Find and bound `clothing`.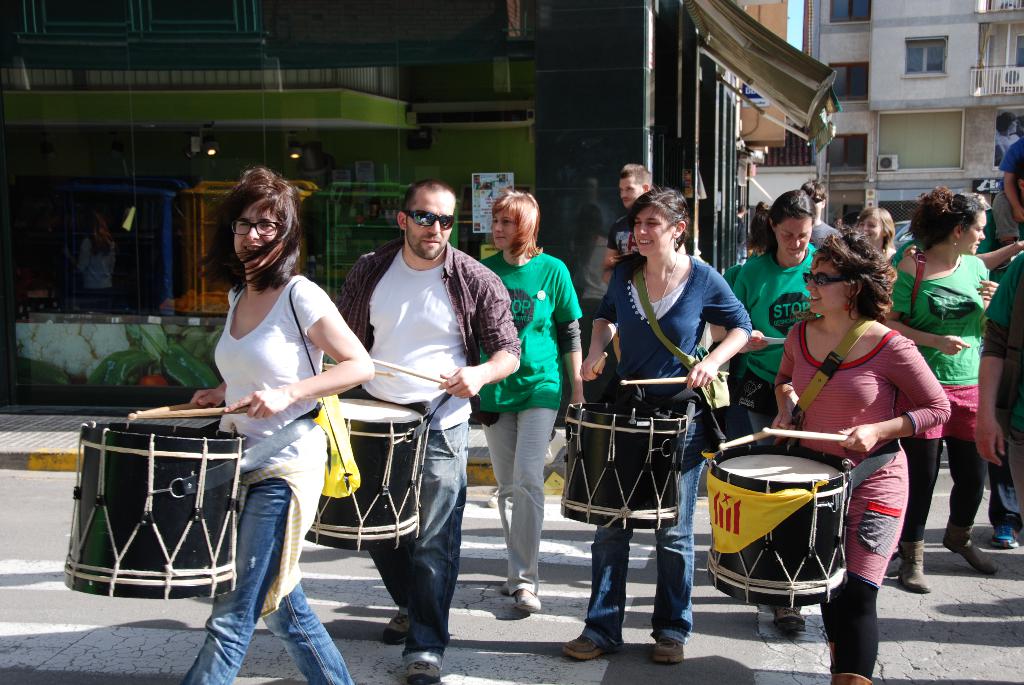
Bound: region(72, 235, 132, 306).
